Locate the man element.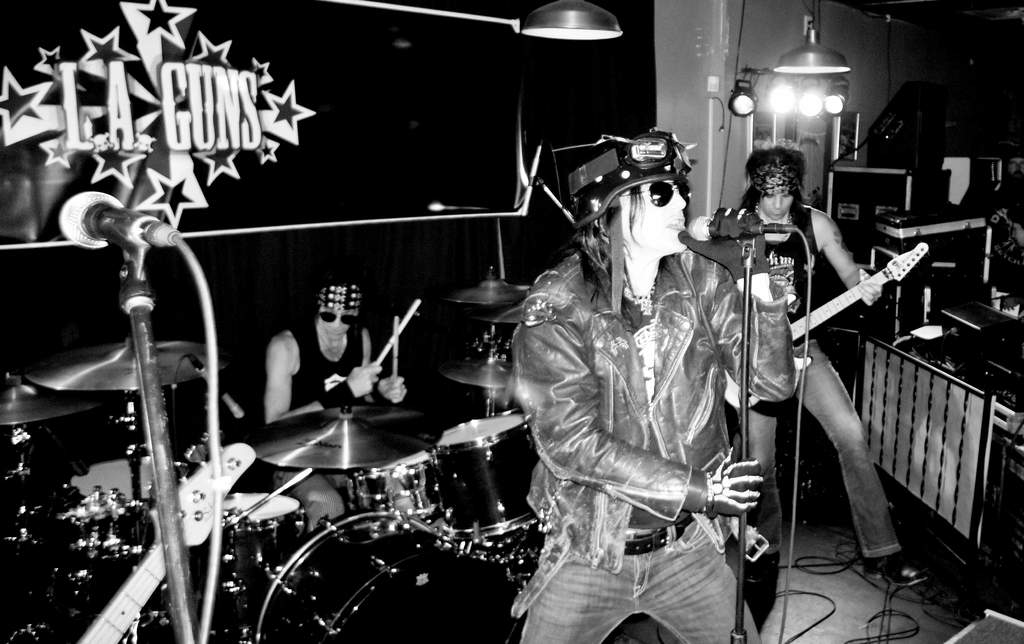
Element bbox: [left=263, top=270, right=428, bottom=547].
